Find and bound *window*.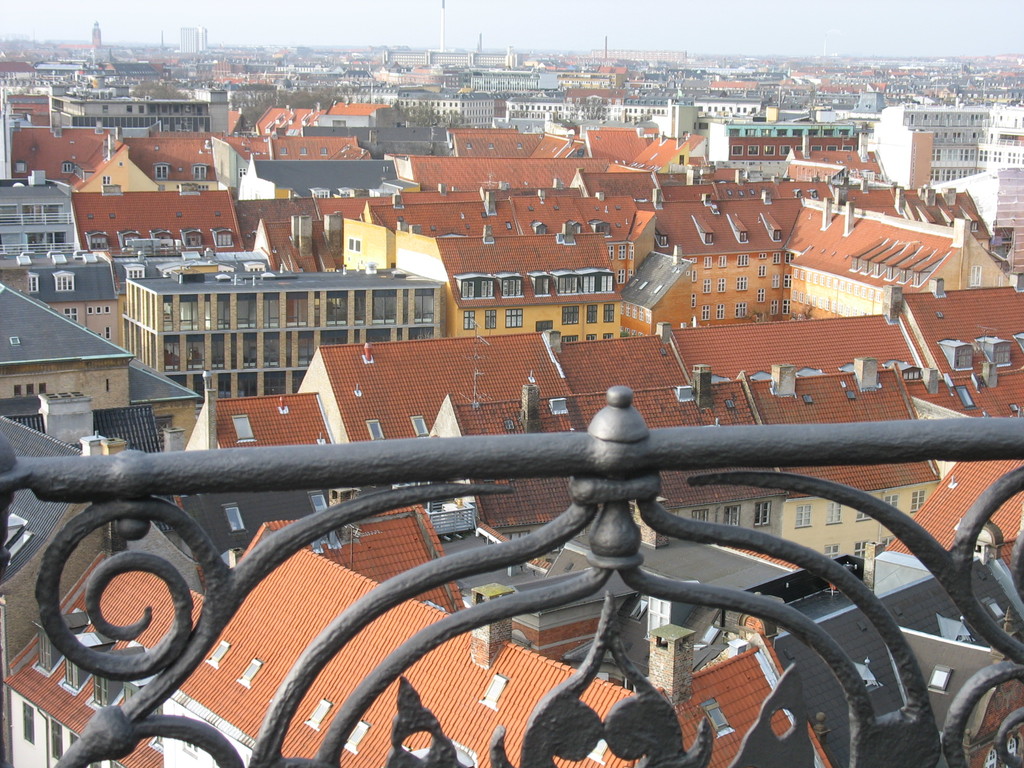
Bound: [794,268,882,299].
